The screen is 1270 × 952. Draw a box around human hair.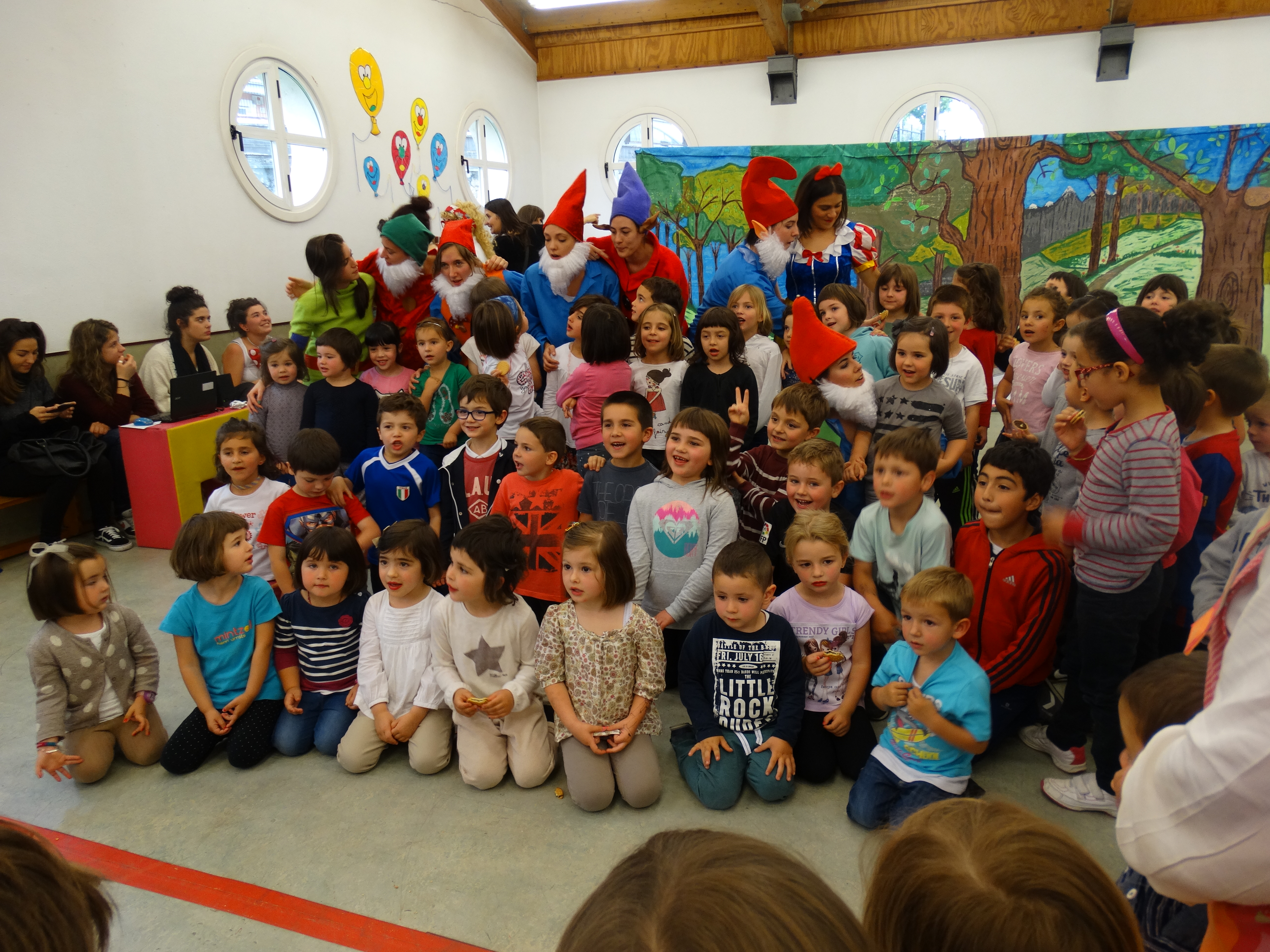
bbox=[74, 57, 90, 79].
